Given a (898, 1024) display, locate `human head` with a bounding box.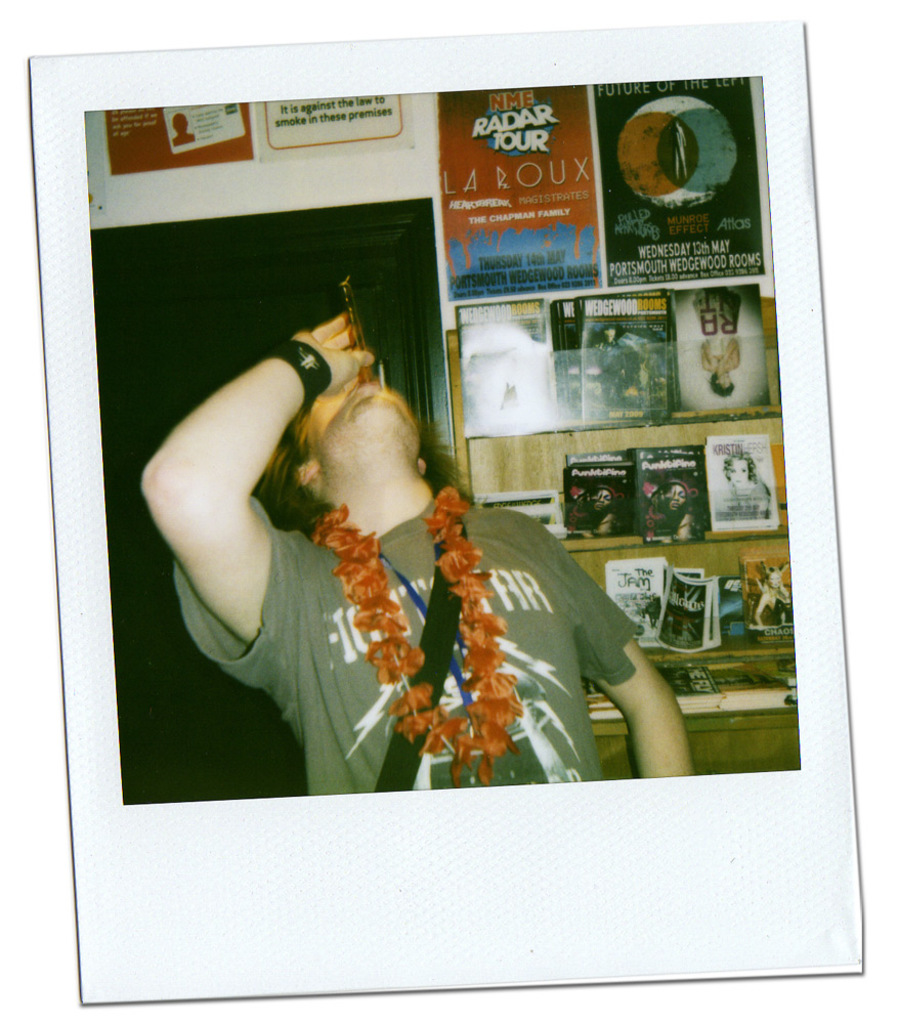
Located: 725, 454, 757, 480.
